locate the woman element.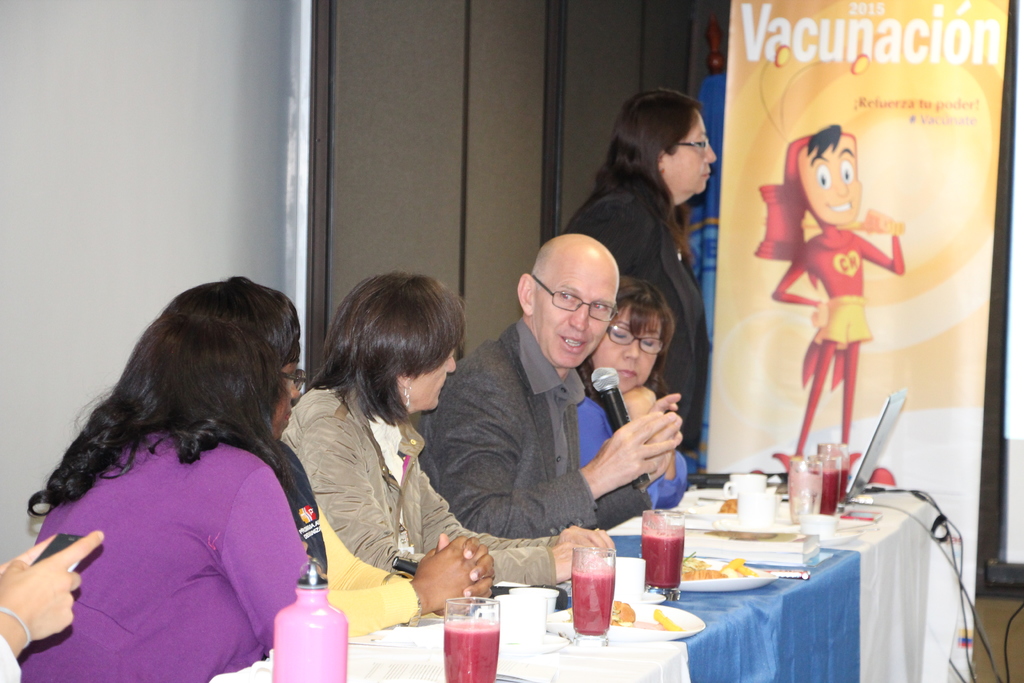
Element bbox: Rect(590, 277, 690, 504).
